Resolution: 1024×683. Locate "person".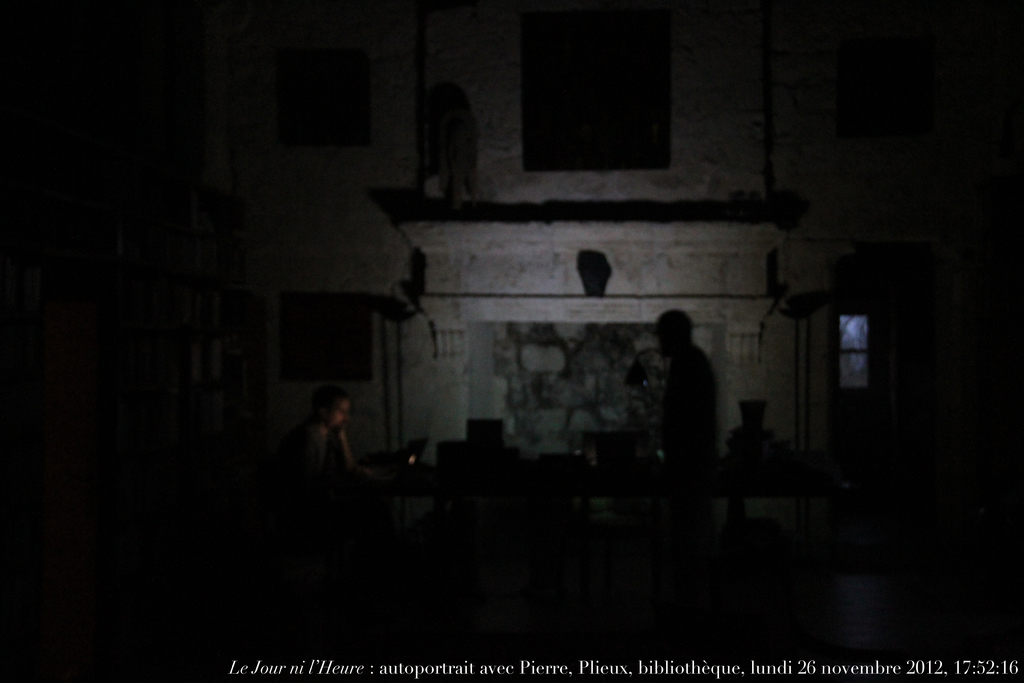
[662,308,717,518].
